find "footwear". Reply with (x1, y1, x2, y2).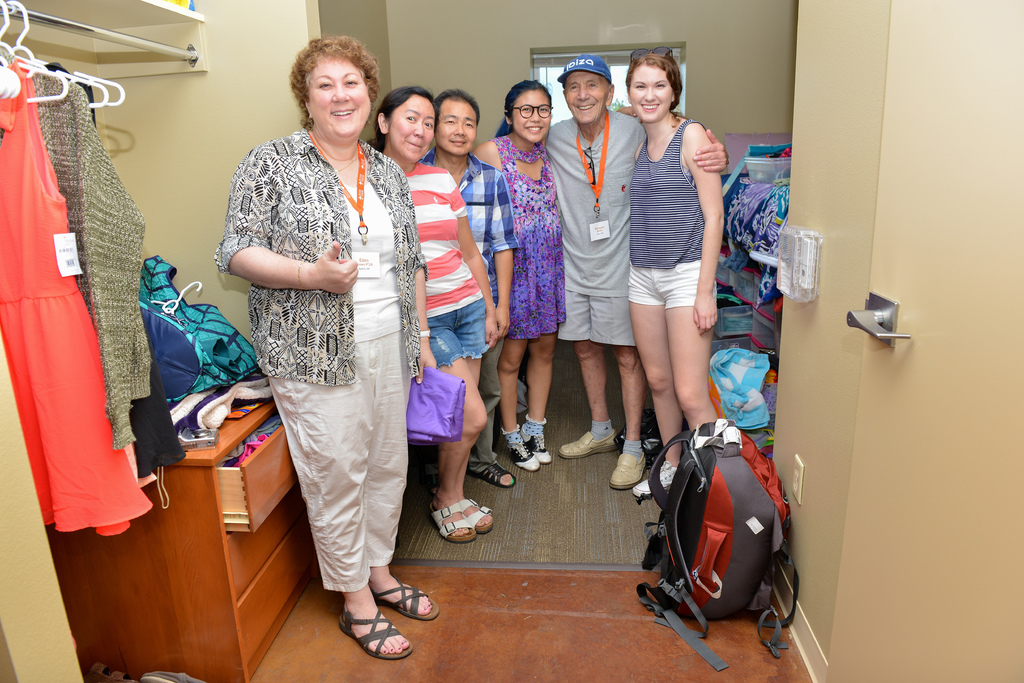
(364, 579, 433, 622).
